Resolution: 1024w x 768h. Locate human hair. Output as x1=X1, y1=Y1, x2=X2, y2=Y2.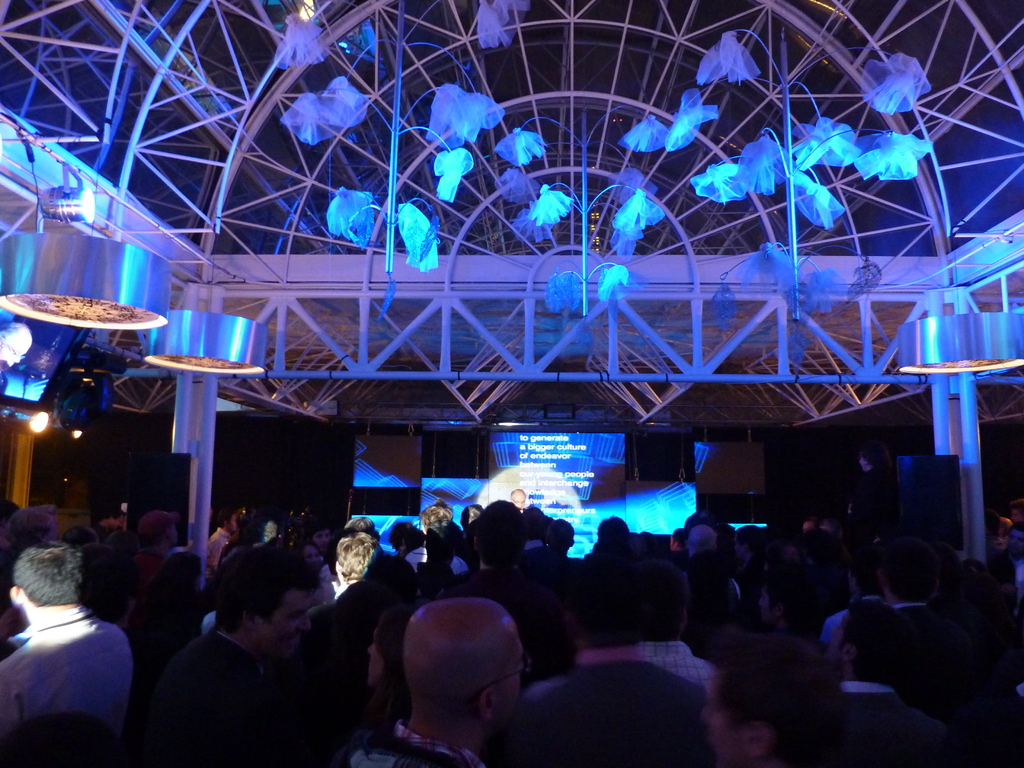
x1=347, y1=516, x2=374, y2=532.
